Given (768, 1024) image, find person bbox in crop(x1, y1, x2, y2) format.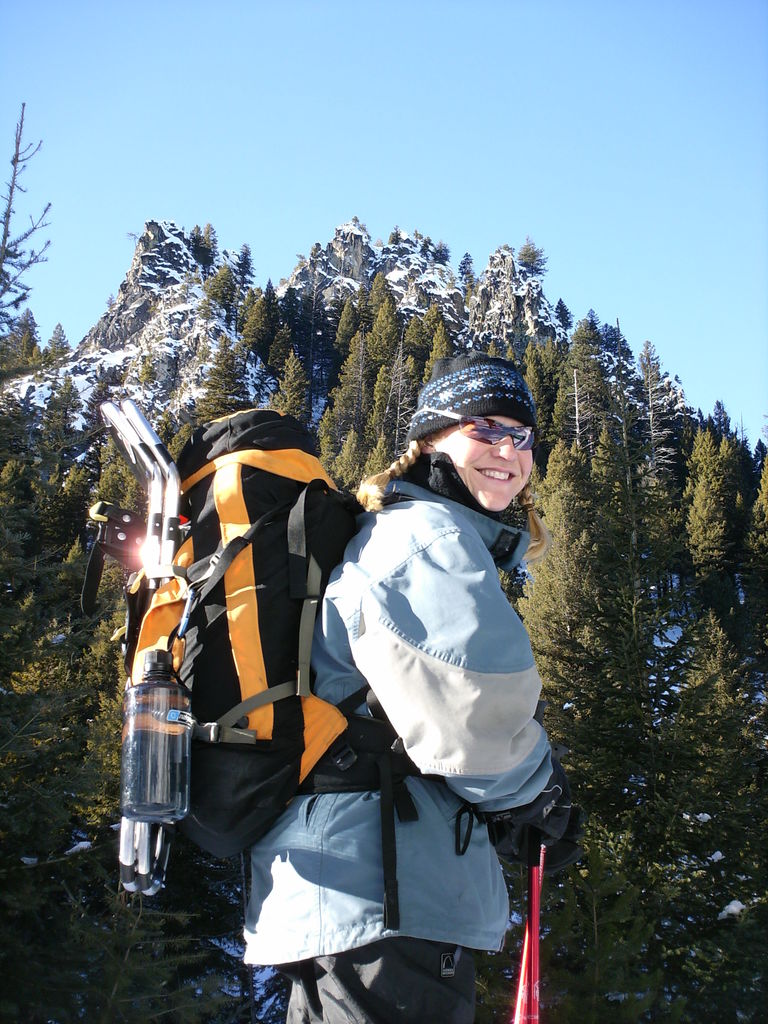
crop(230, 349, 601, 1023).
